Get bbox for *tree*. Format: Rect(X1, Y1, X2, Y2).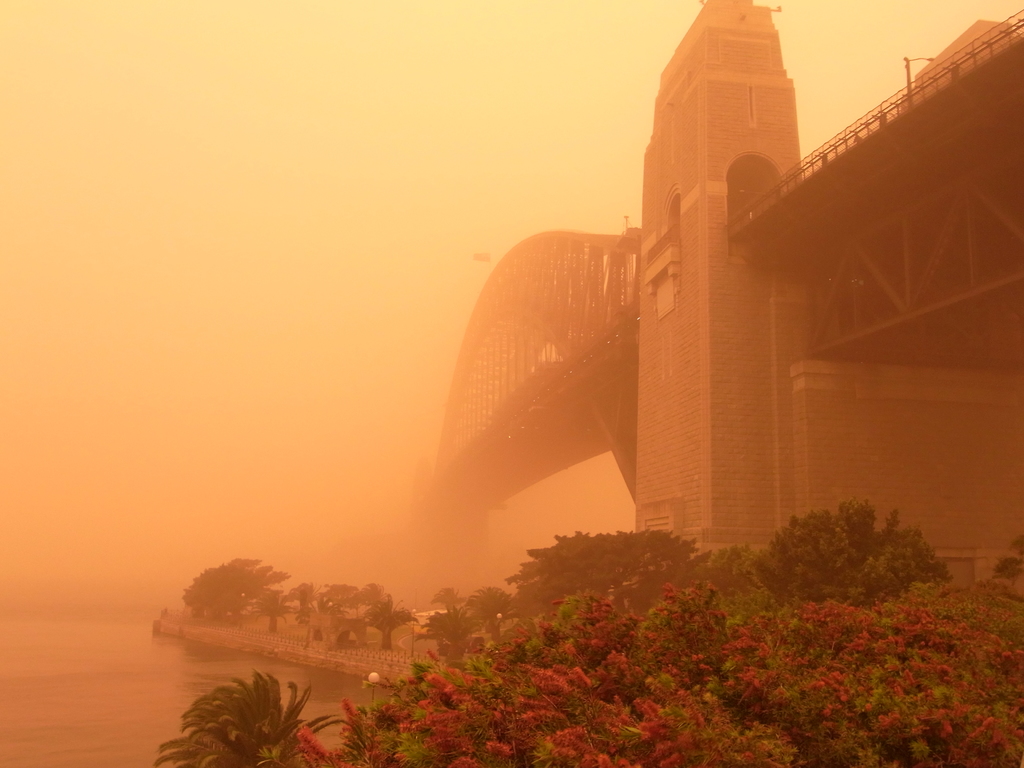
Rect(301, 577, 1023, 762).
